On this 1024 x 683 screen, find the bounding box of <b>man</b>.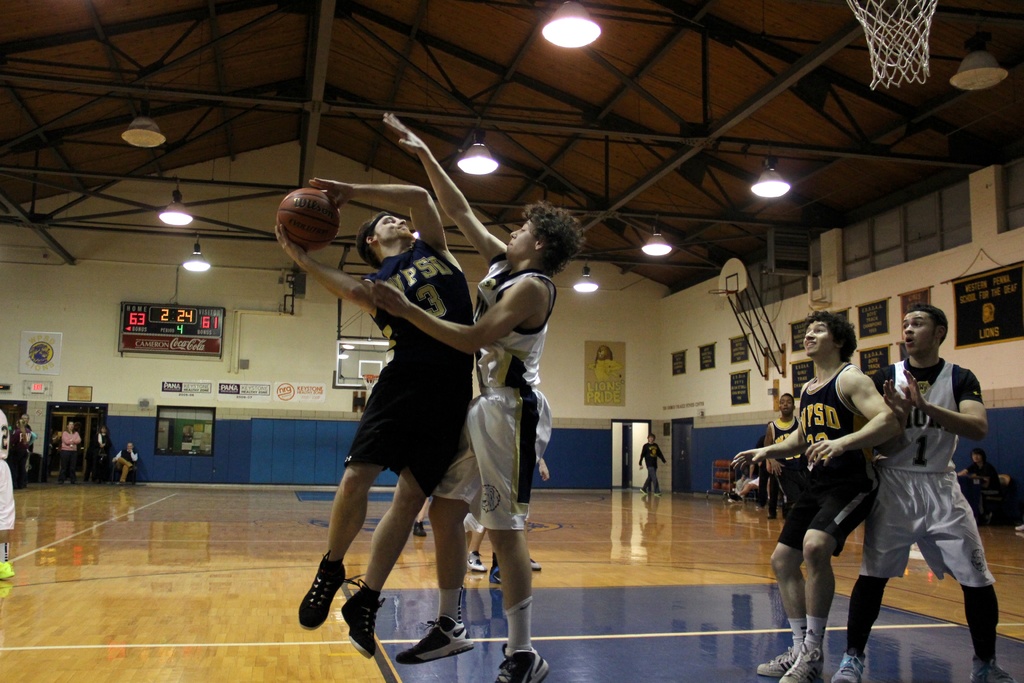
Bounding box: [842,302,1000,662].
